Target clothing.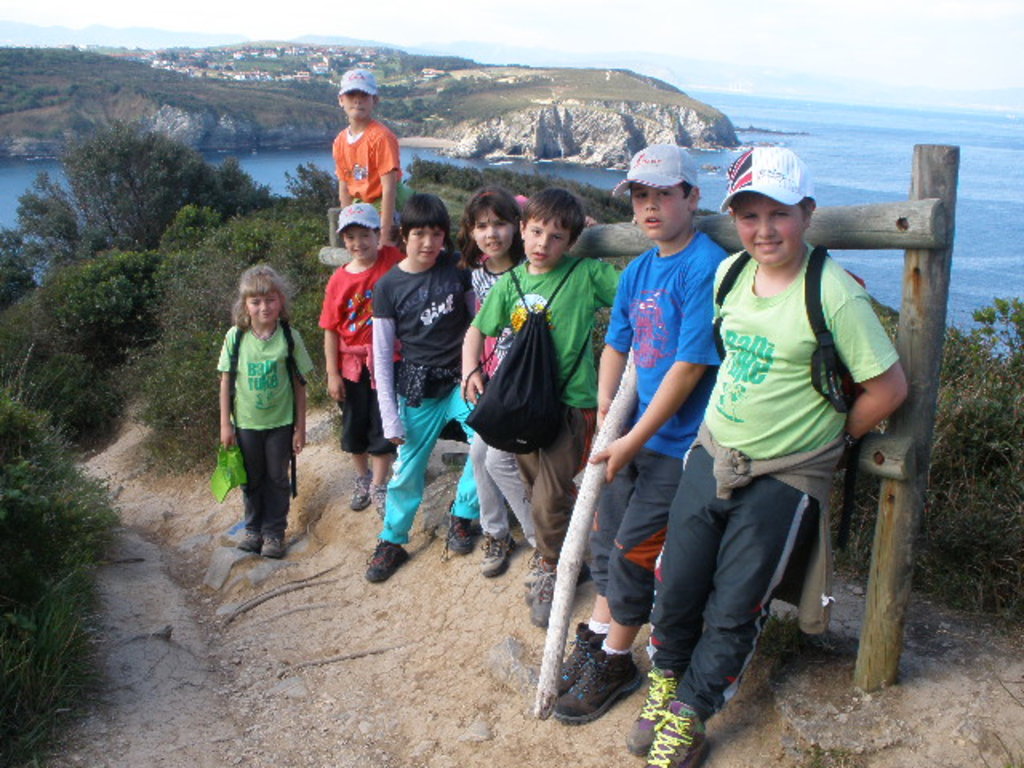
Target region: 371, 259, 475, 549.
